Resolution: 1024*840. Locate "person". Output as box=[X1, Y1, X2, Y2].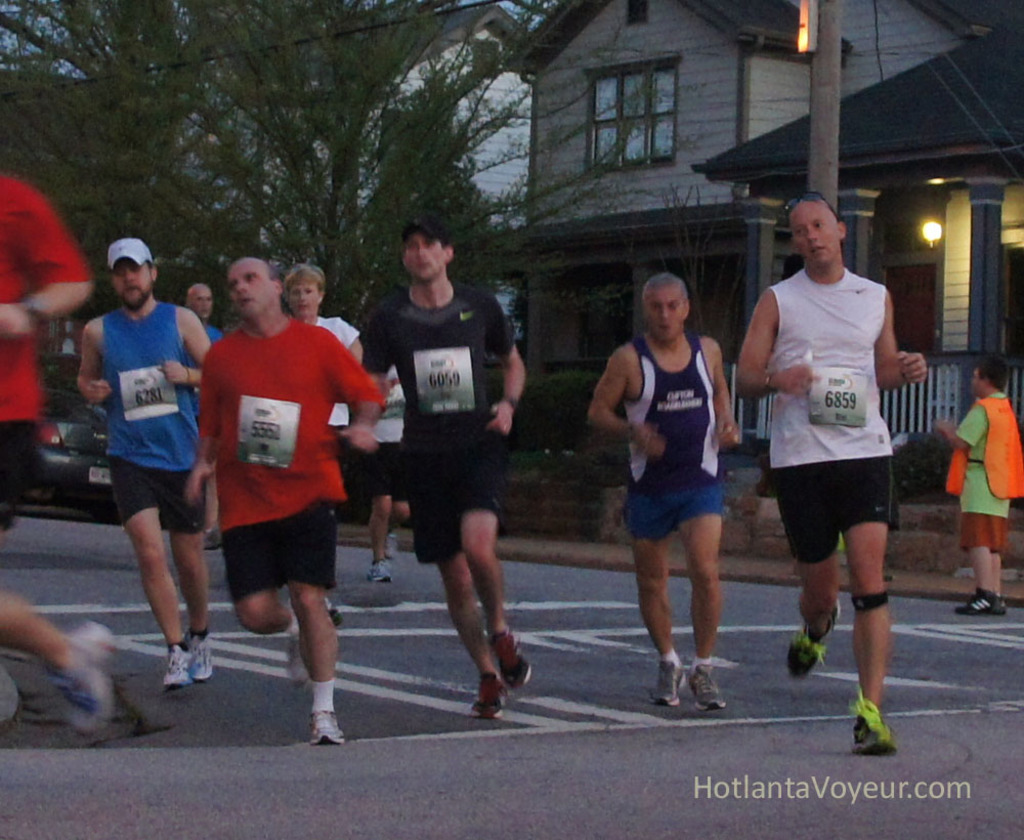
box=[579, 271, 741, 711].
